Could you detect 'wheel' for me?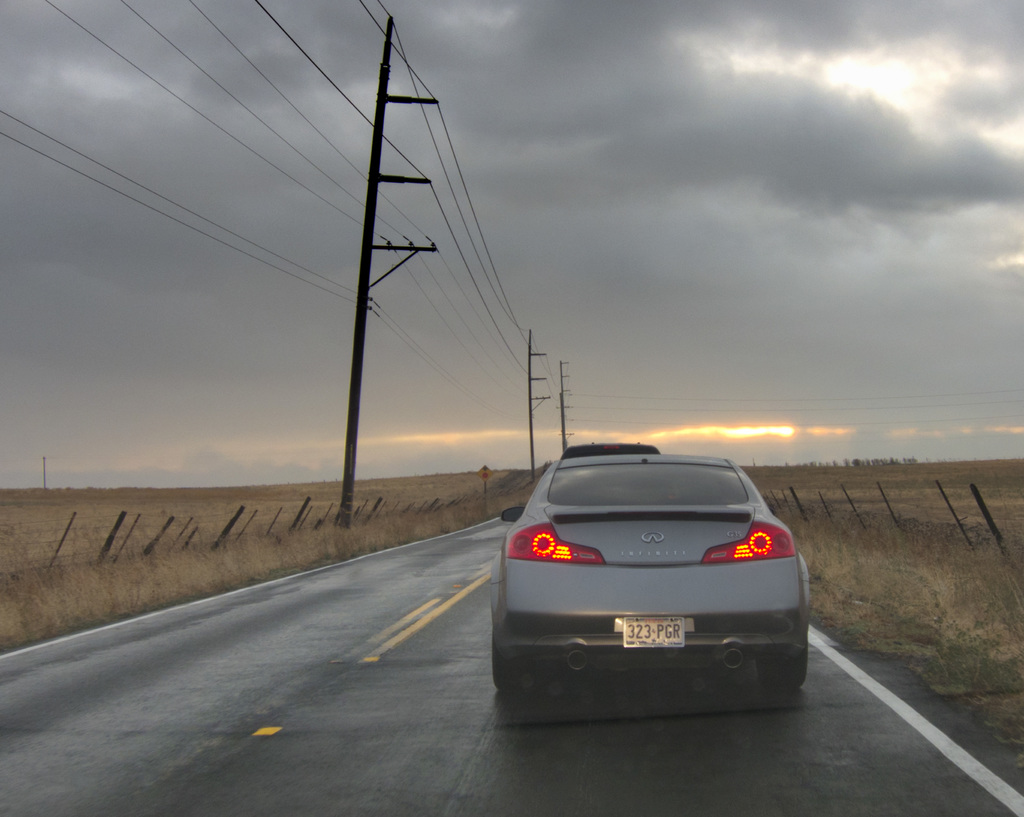
Detection result: box=[492, 642, 552, 710].
